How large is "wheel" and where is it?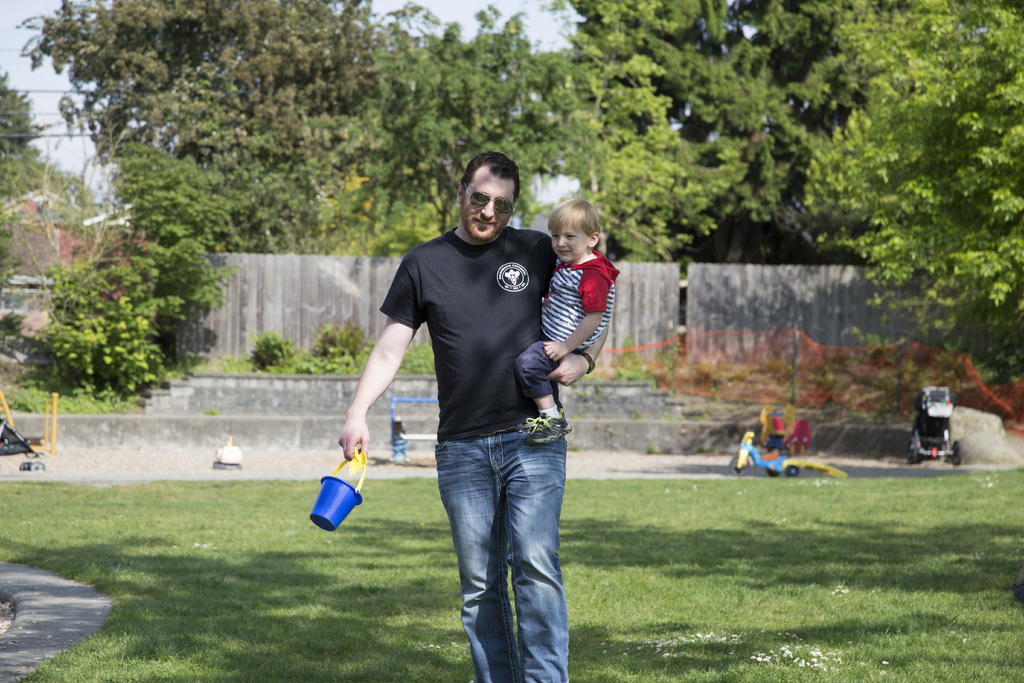
Bounding box: <box>20,461,30,470</box>.
